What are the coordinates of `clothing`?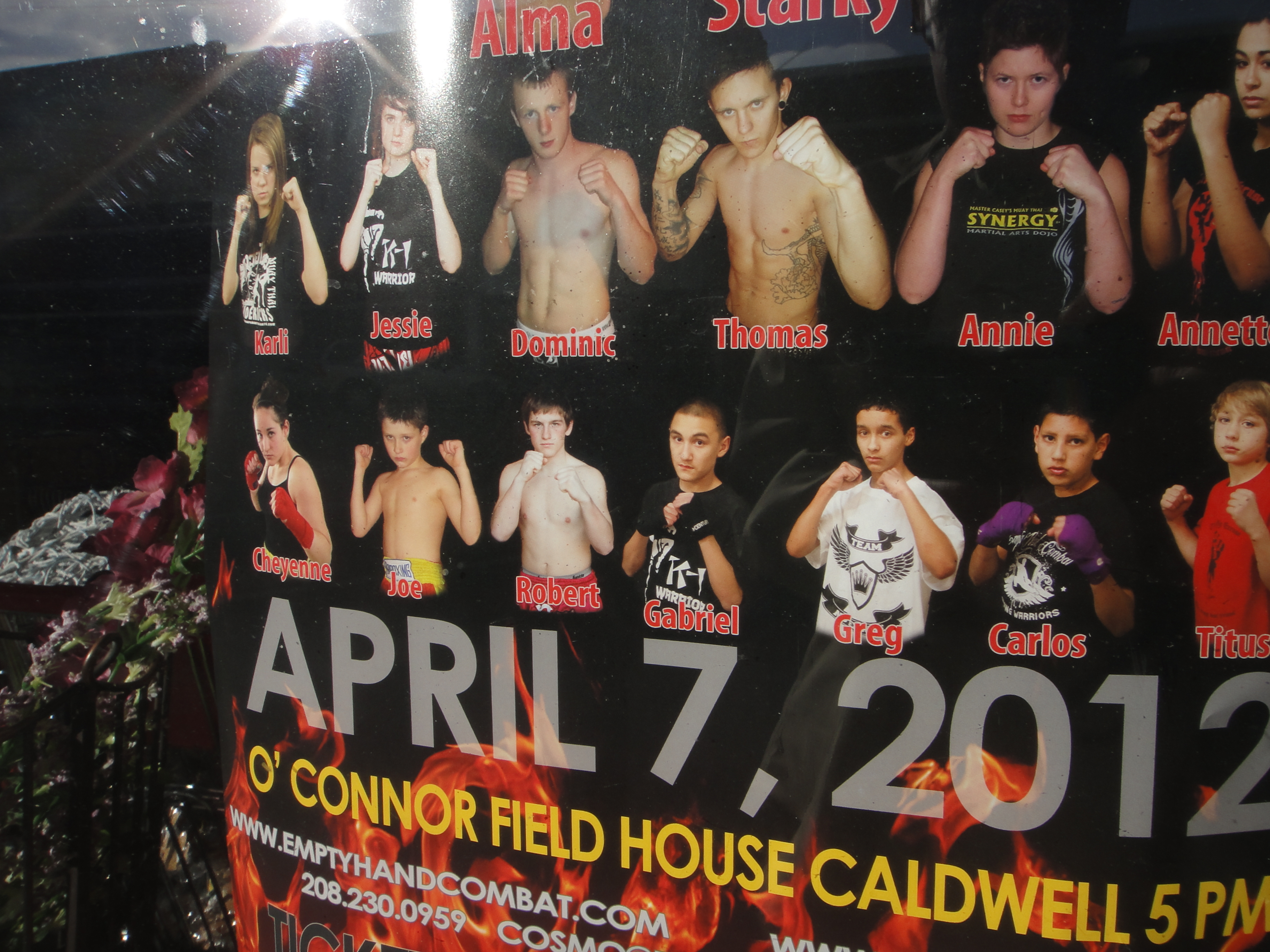
[x1=342, y1=176, x2=391, y2=236].
